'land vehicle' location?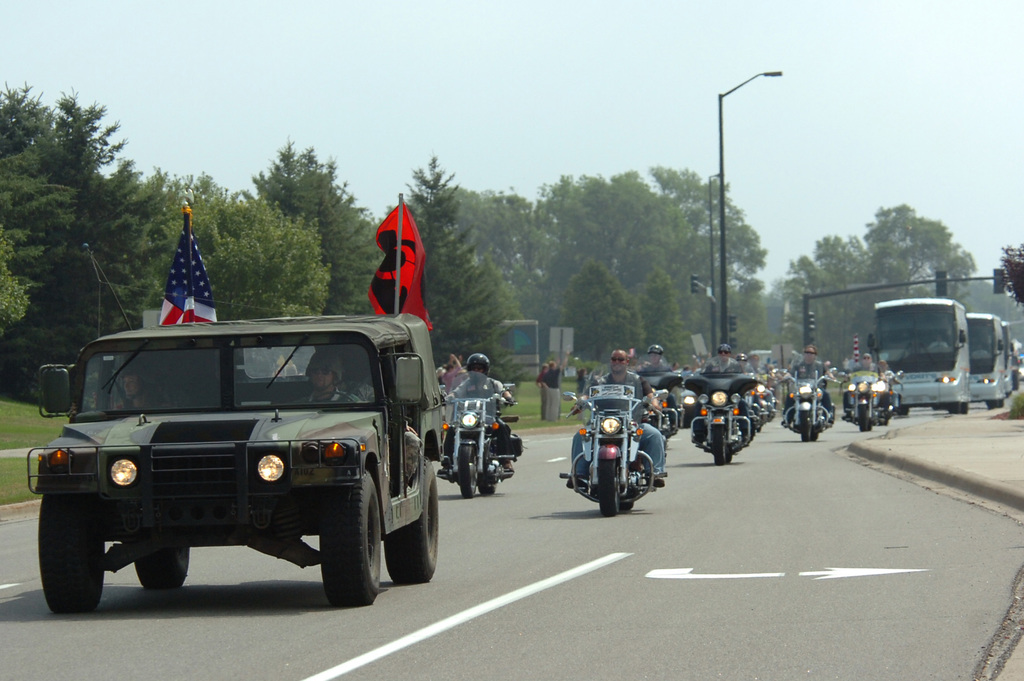
963, 310, 1007, 408
